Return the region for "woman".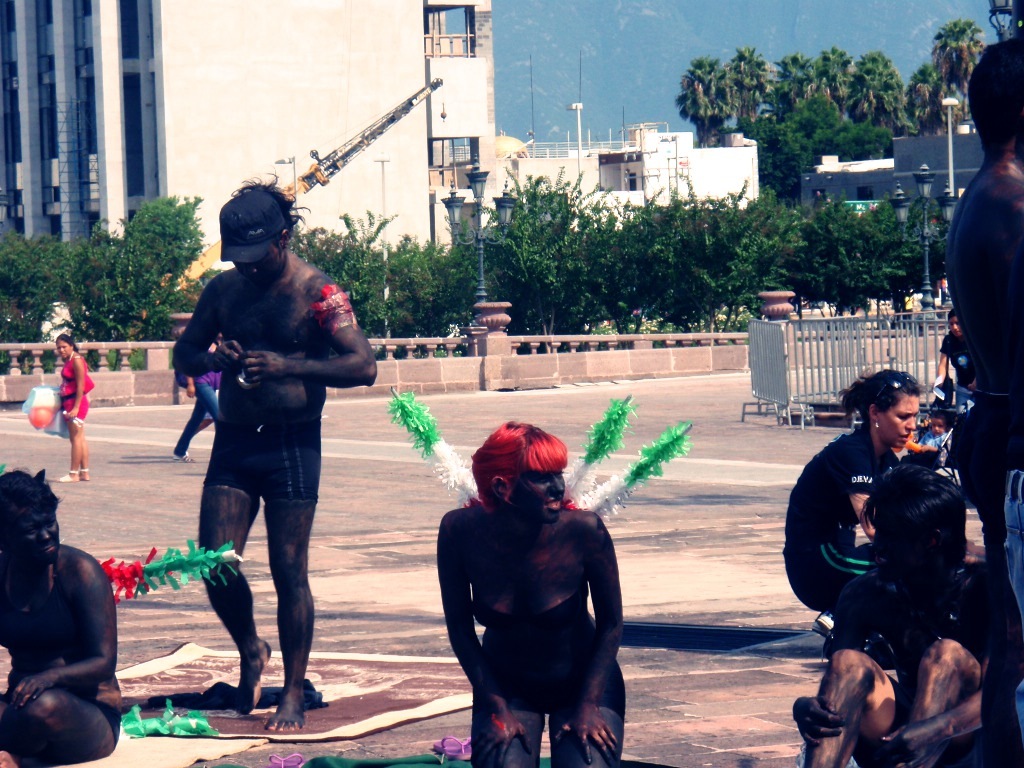
<bbox>781, 365, 920, 642</bbox>.
